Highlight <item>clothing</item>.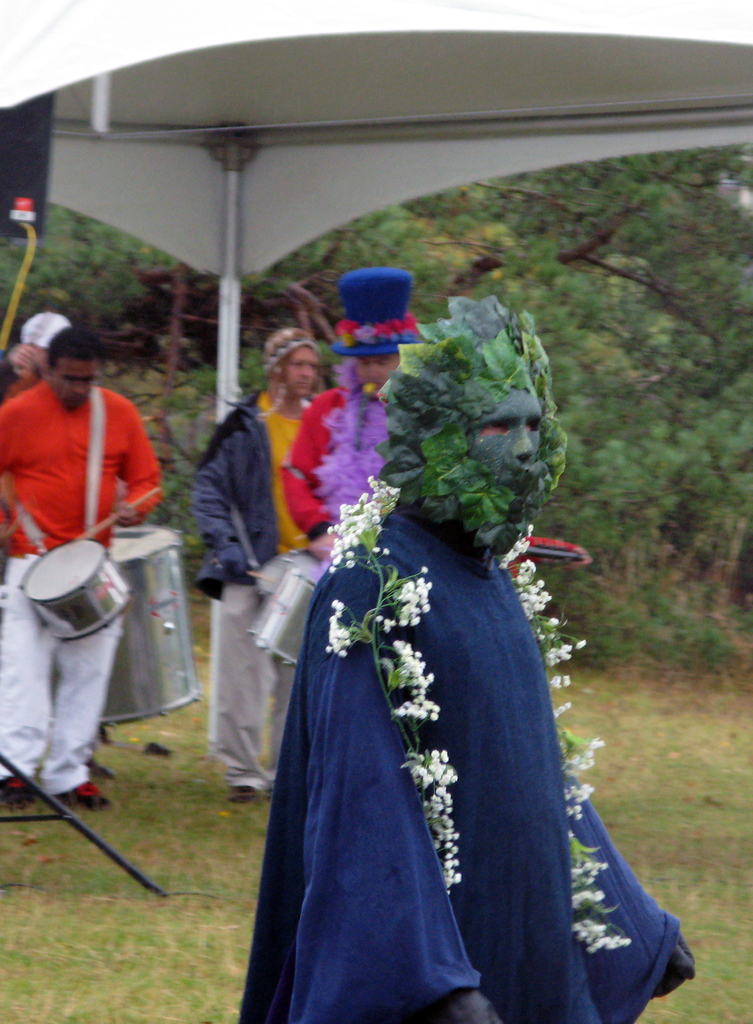
Highlighted region: l=258, t=323, r=321, b=371.
